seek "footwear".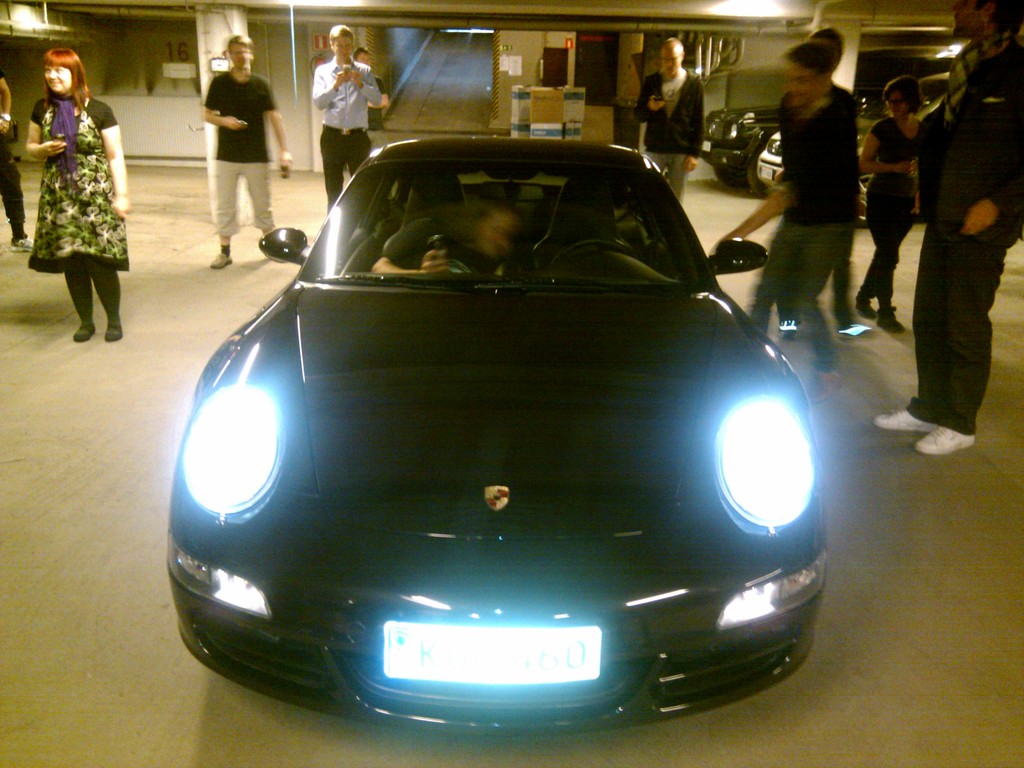
<box>100,320,126,341</box>.
